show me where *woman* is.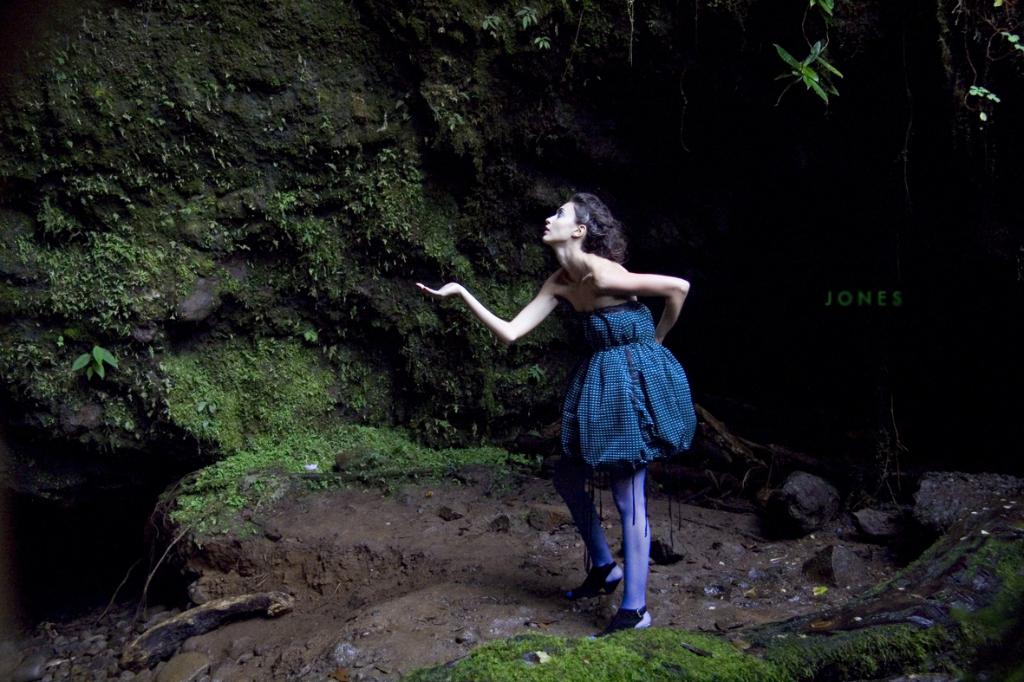
*woman* is at <region>449, 183, 704, 597</region>.
